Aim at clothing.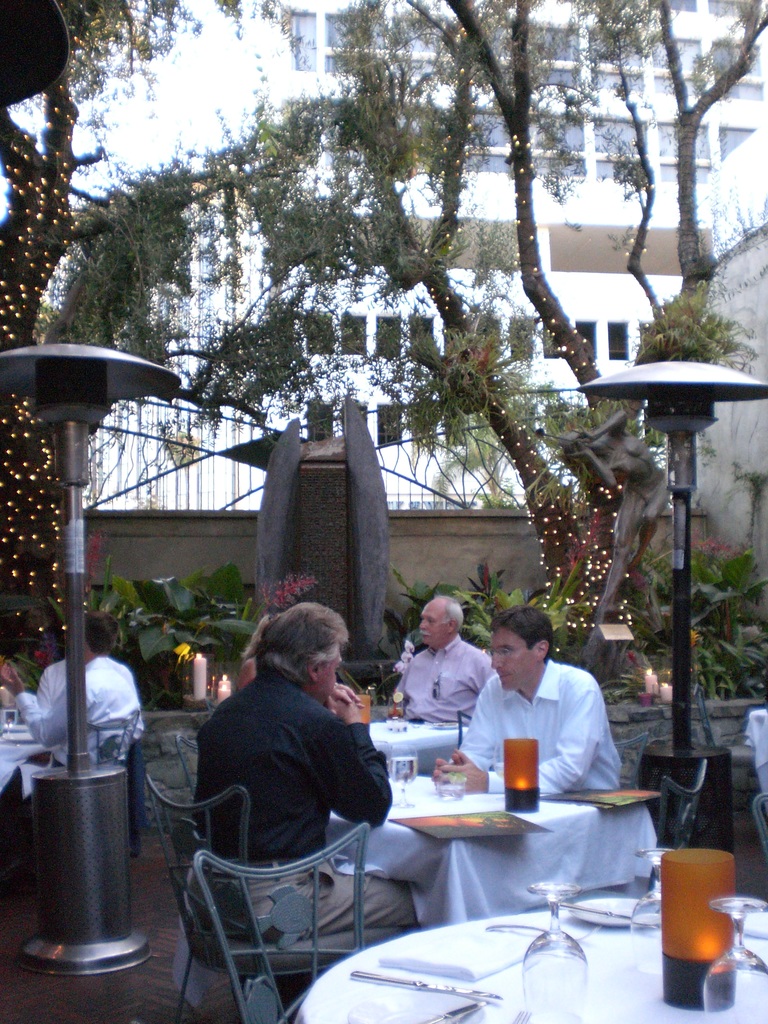
Aimed at locate(410, 636, 476, 724).
